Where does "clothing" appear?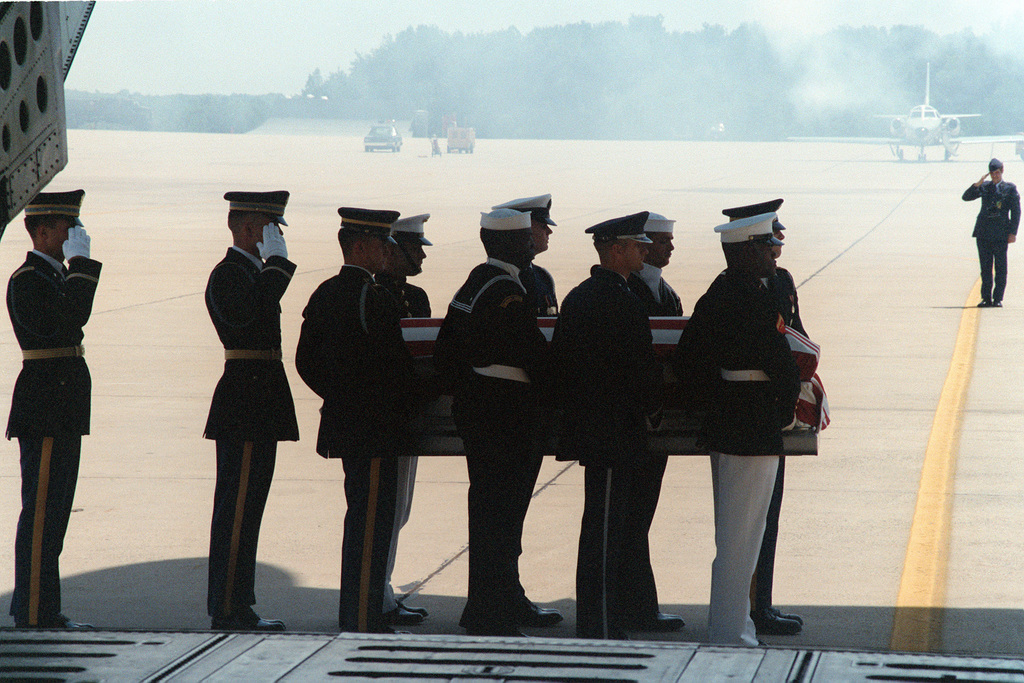
Appears at locate(192, 245, 297, 614).
